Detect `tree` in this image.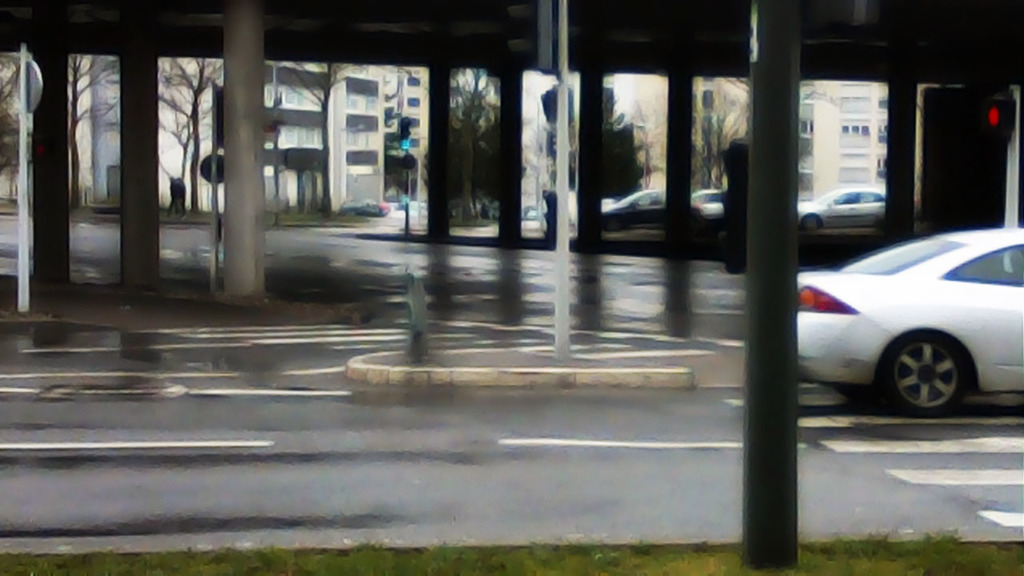
Detection: detection(624, 92, 658, 193).
